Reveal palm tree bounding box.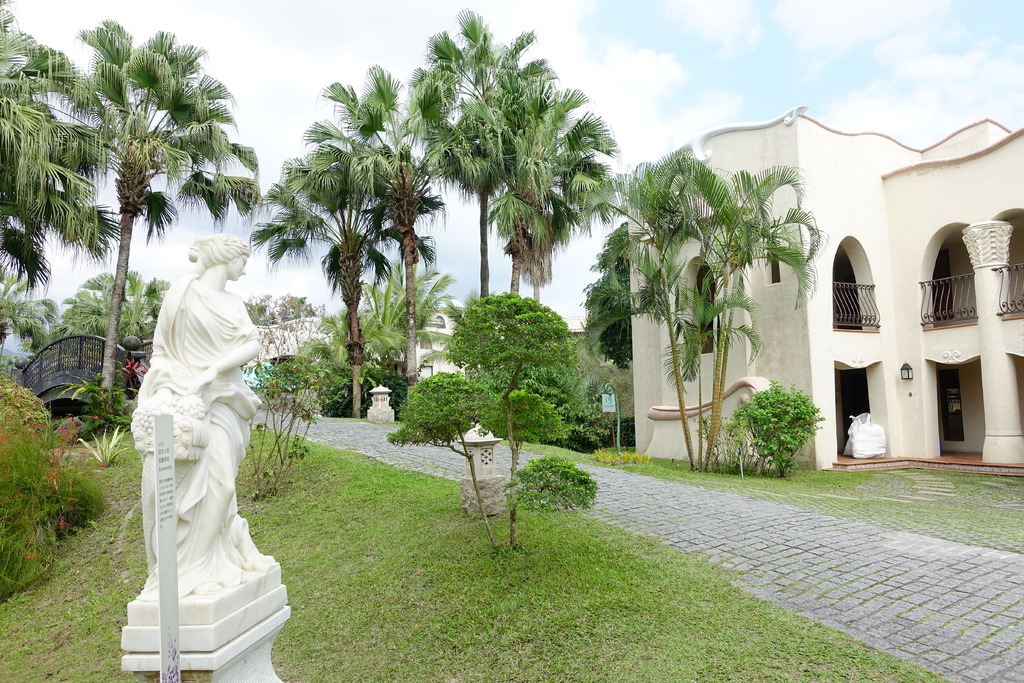
Revealed: [left=484, top=80, right=603, bottom=372].
